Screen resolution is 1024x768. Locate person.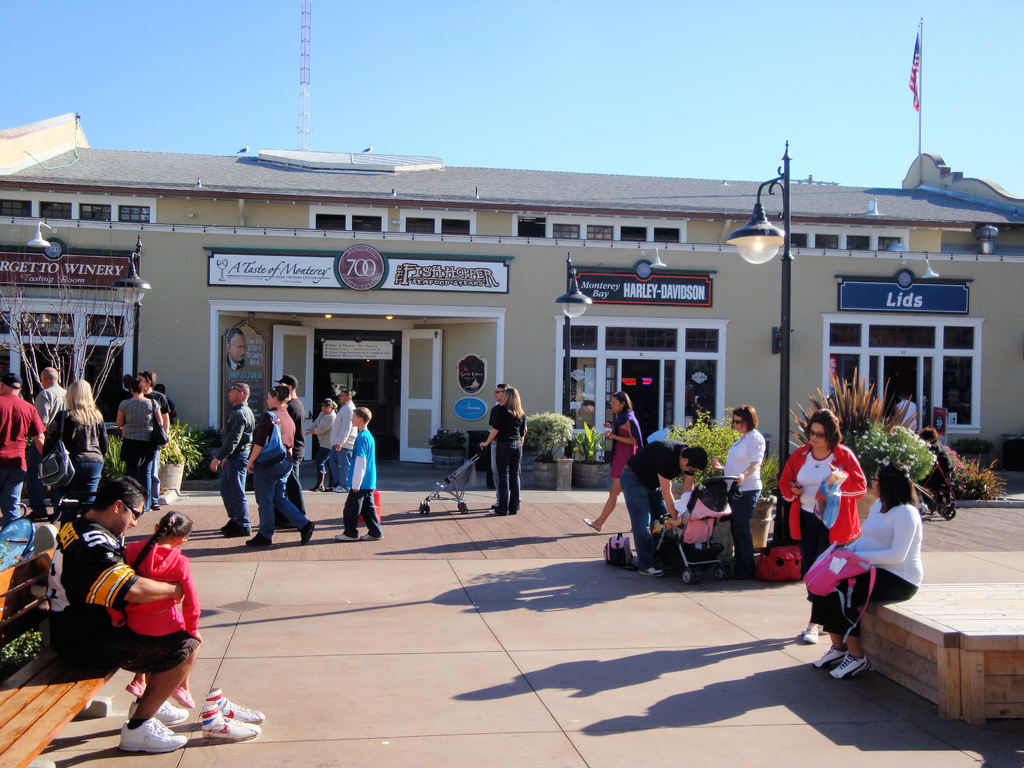
bbox=(209, 380, 255, 537).
